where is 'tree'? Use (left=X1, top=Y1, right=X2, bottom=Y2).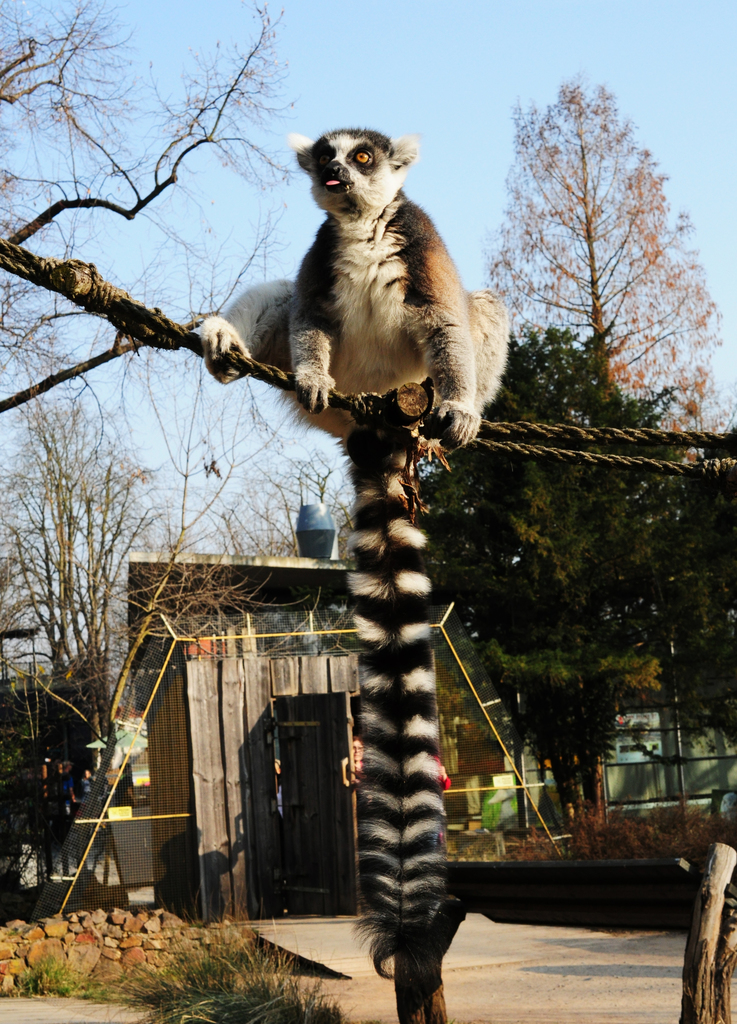
(left=409, top=309, right=734, bottom=856).
